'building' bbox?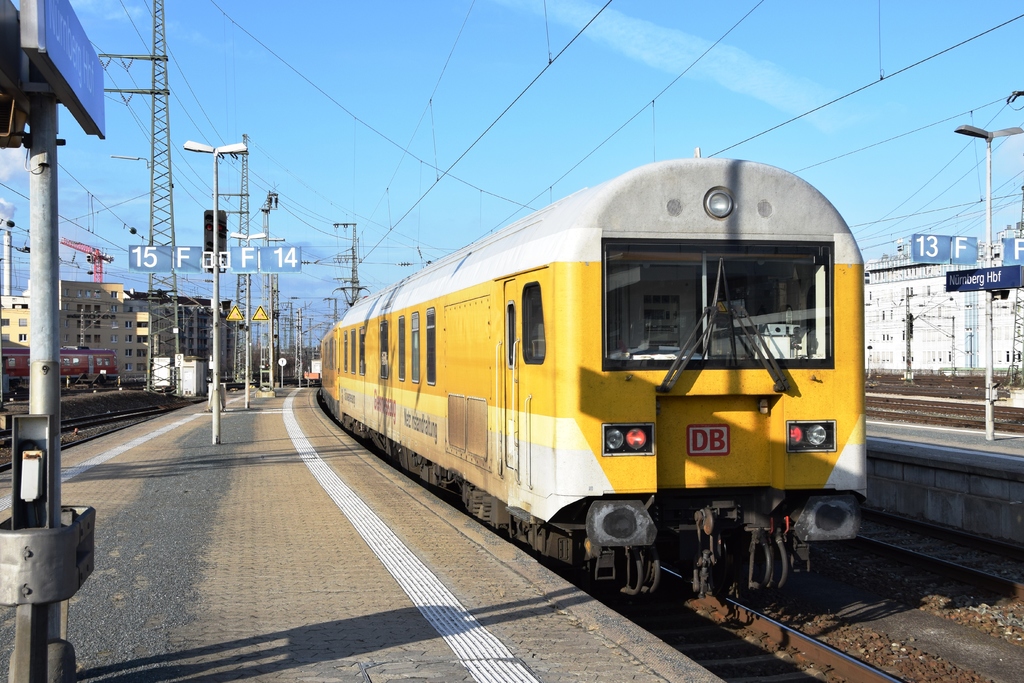
l=856, t=221, r=1021, b=365
